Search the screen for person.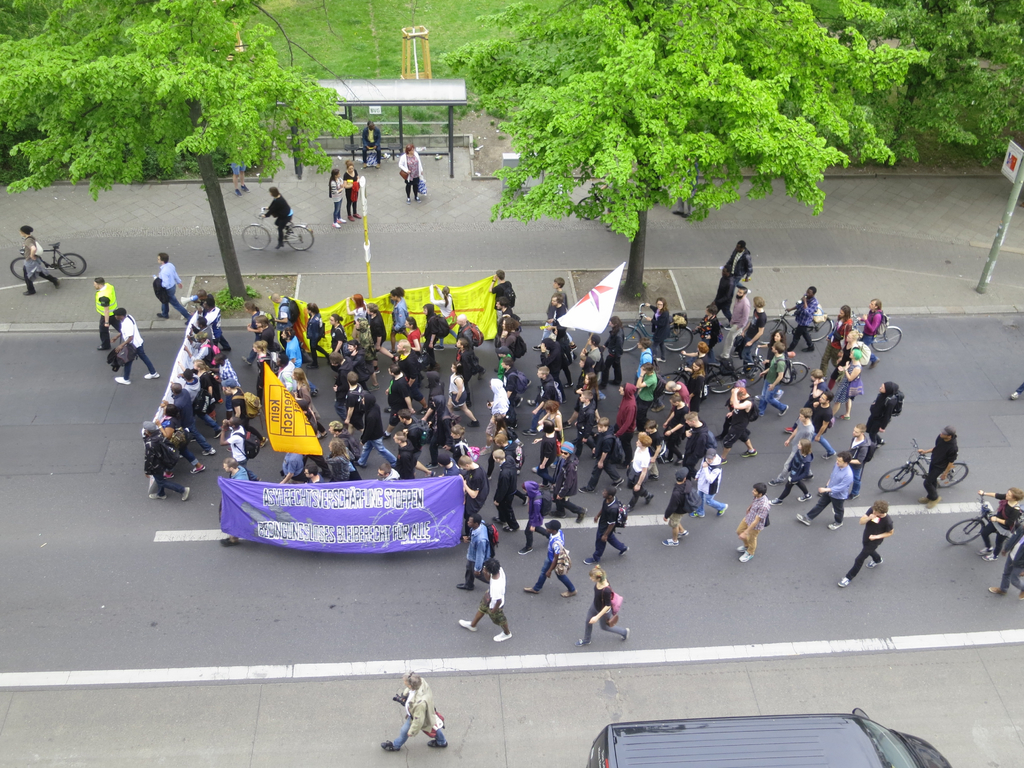
Found at BBox(871, 379, 906, 441).
